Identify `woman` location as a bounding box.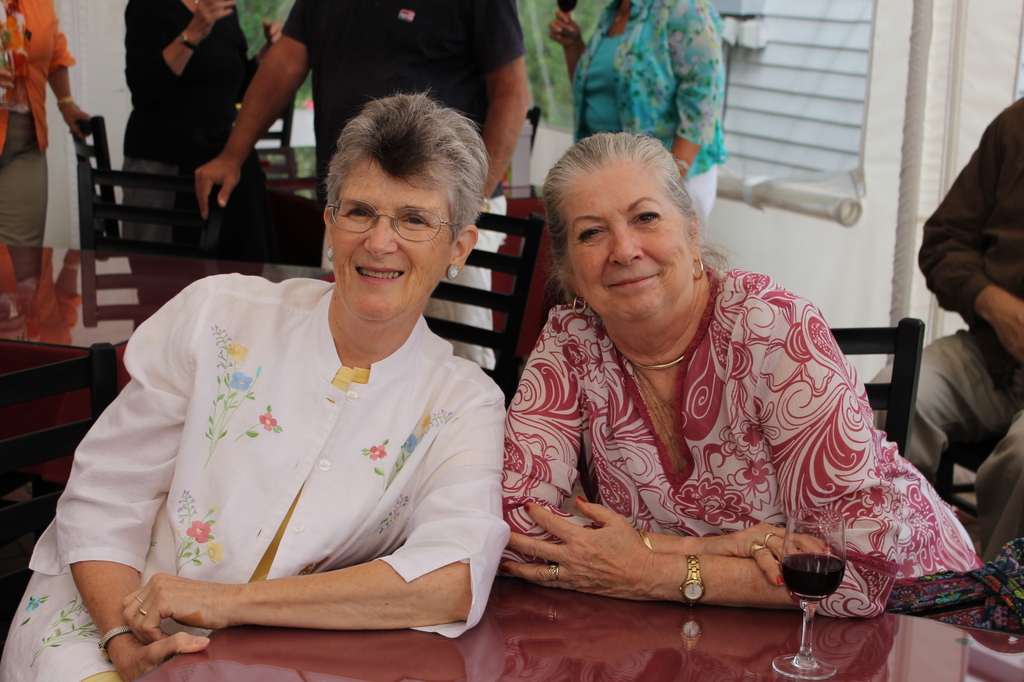
rect(0, 89, 509, 681).
